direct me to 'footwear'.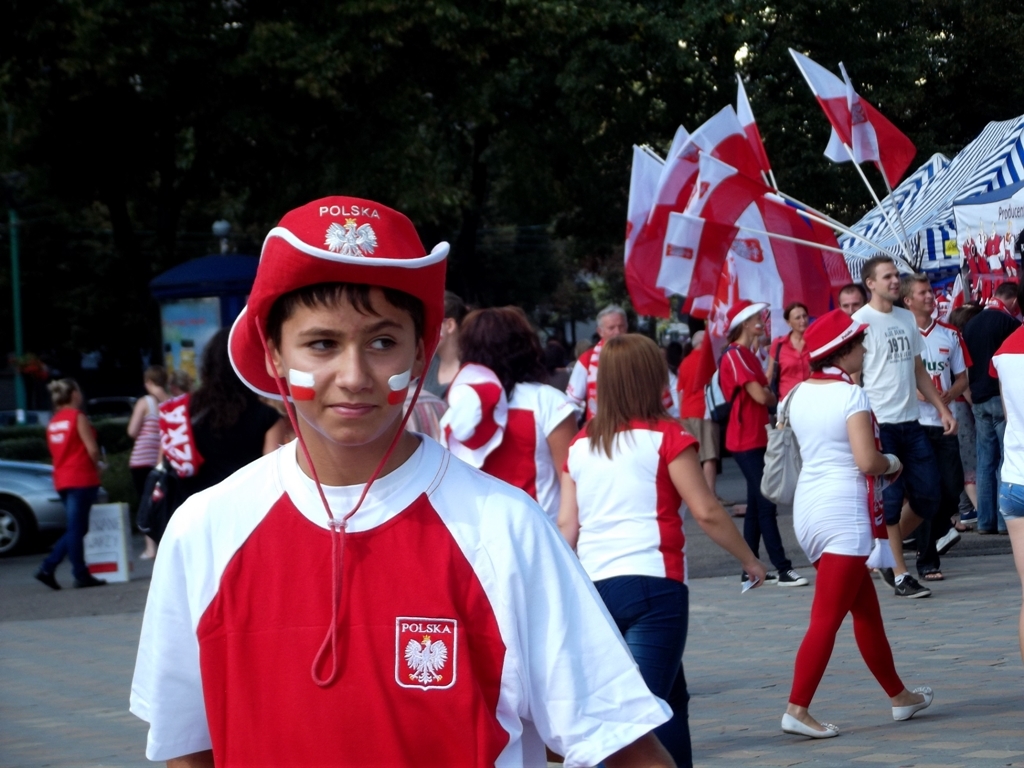
Direction: (744, 571, 773, 589).
